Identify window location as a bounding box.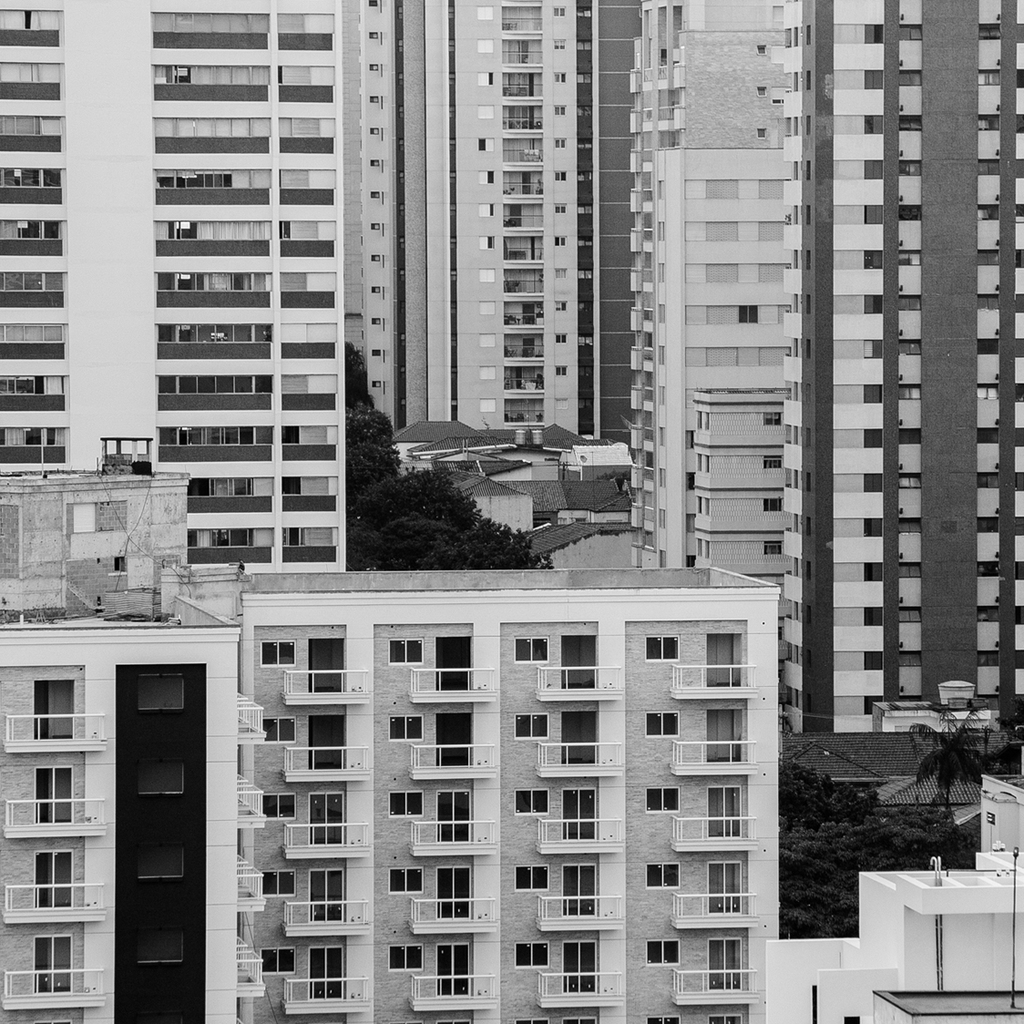
bbox=[512, 631, 551, 666].
